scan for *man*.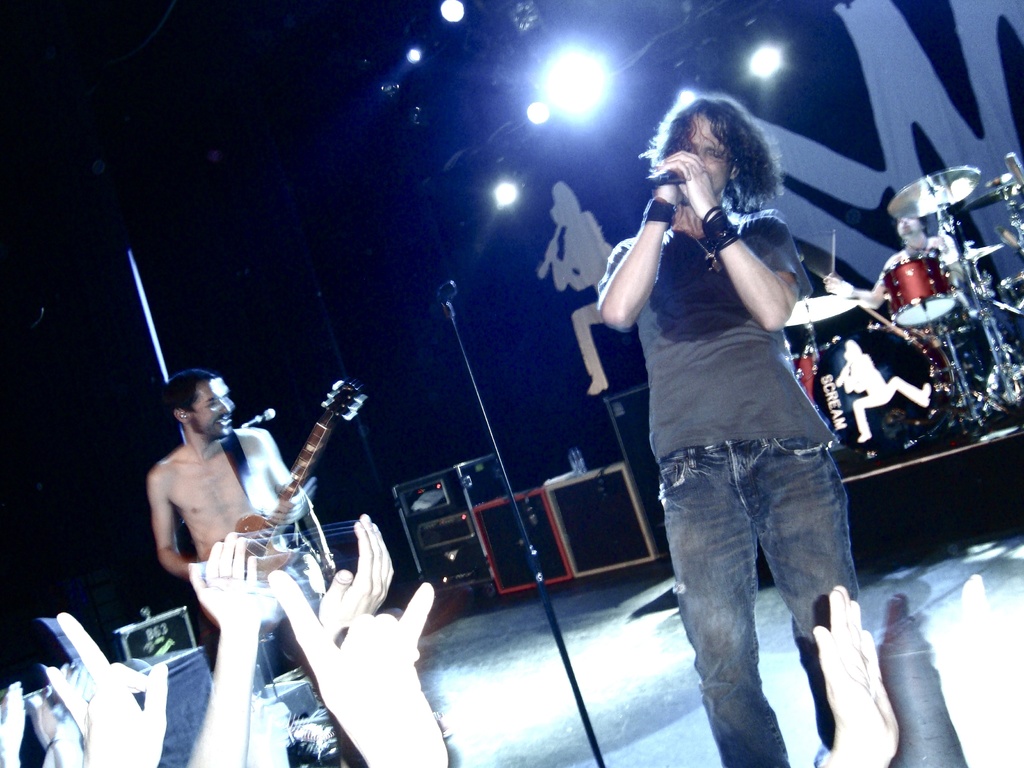
Scan result: bbox=(127, 349, 335, 699).
